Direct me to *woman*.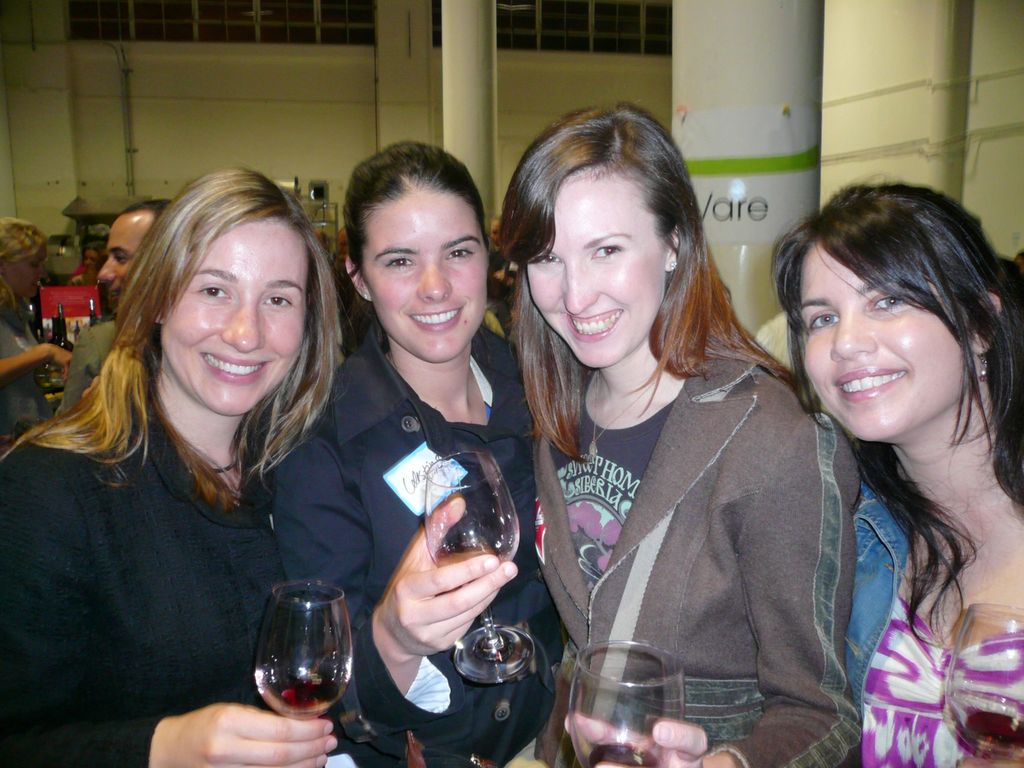
Direction: [267,138,575,767].
